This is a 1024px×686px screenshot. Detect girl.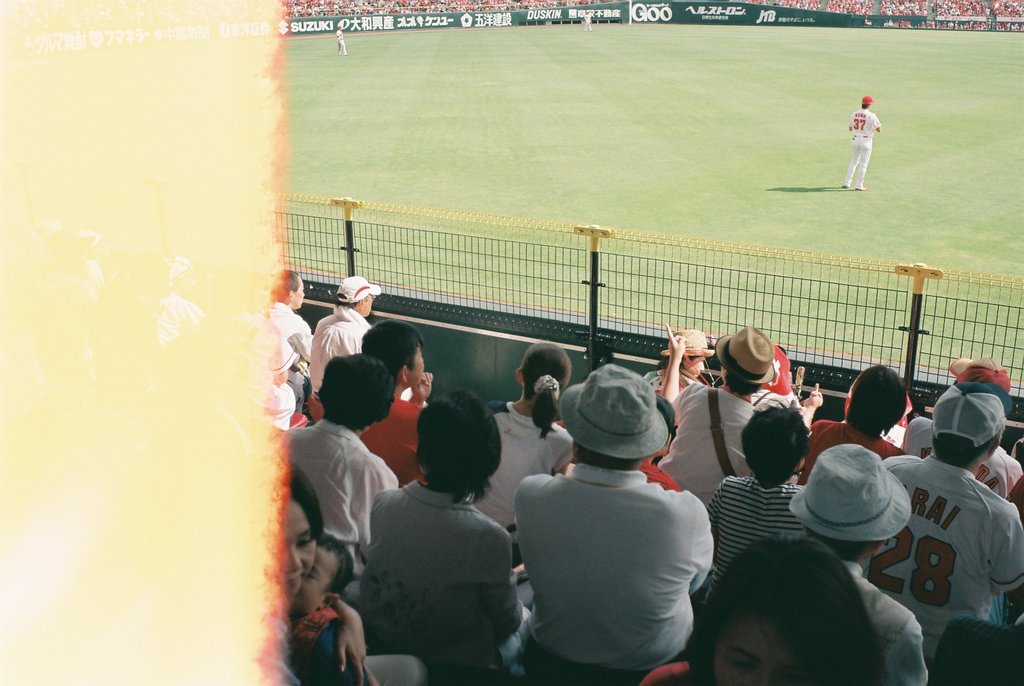
468 339 572 565.
